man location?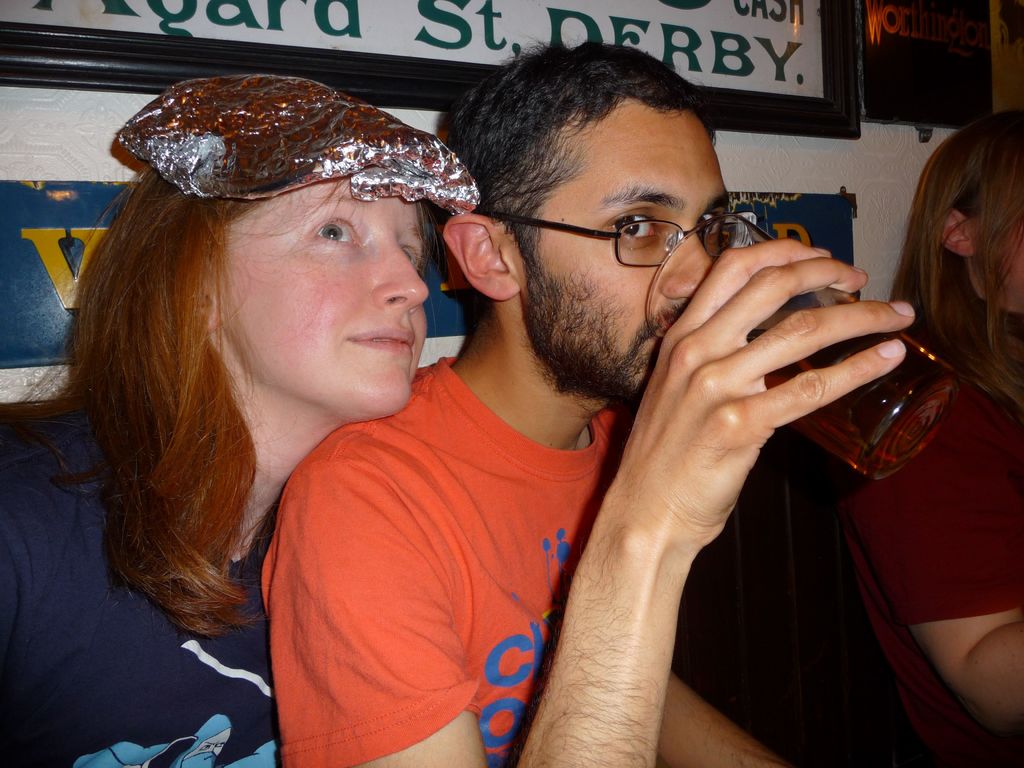
(left=189, top=70, right=934, bottom=758)
